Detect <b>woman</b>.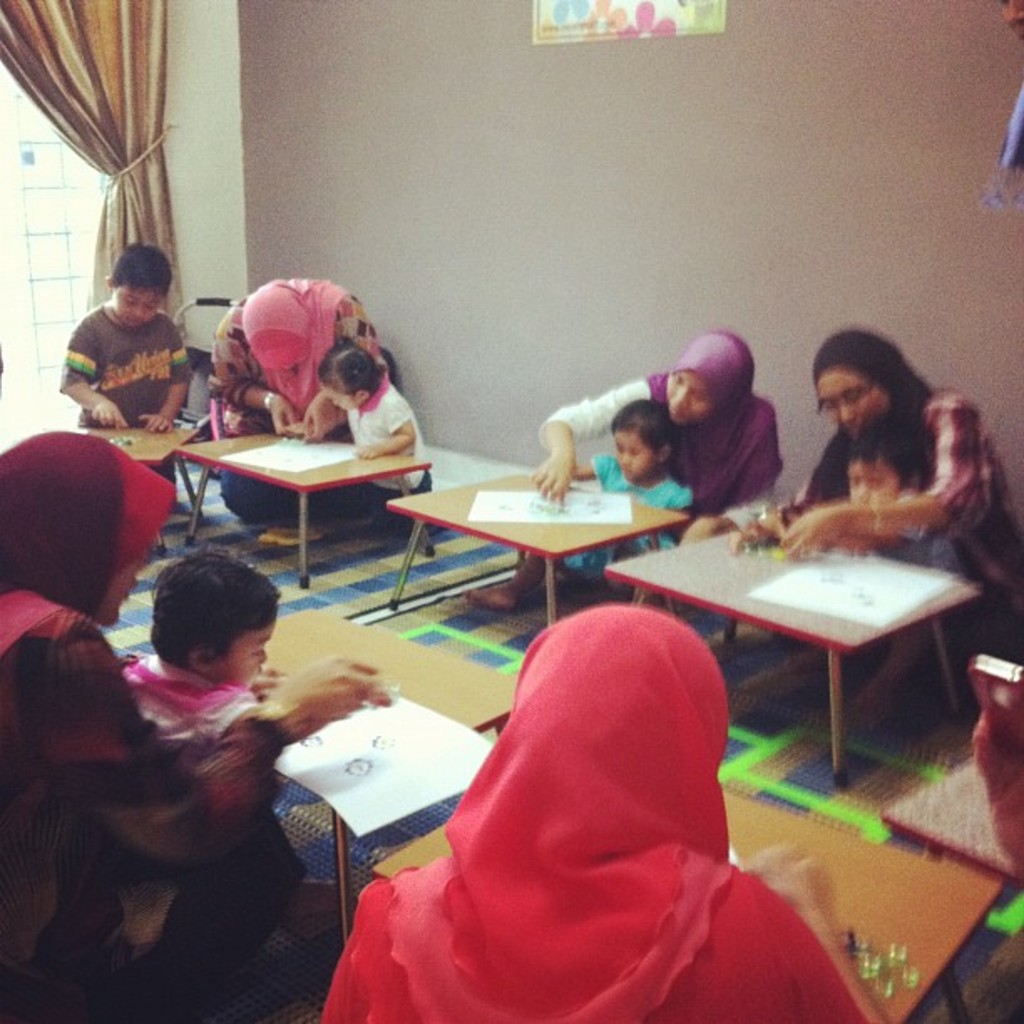
Detected at (211,263,432,514).
